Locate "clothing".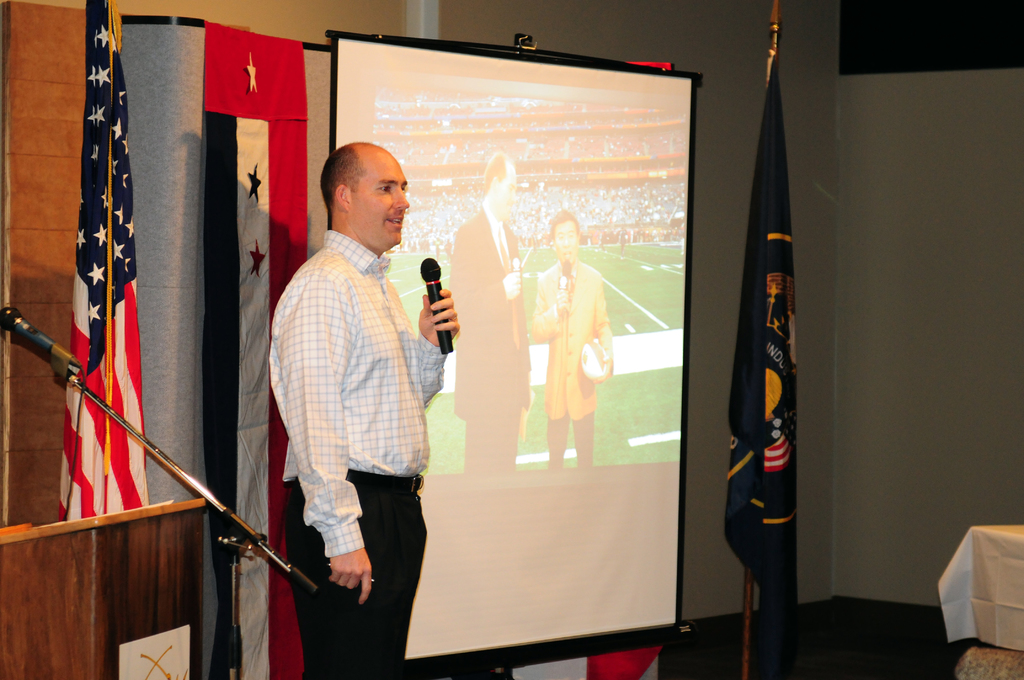
Bounding box: box(442, 206, 541, 471).
